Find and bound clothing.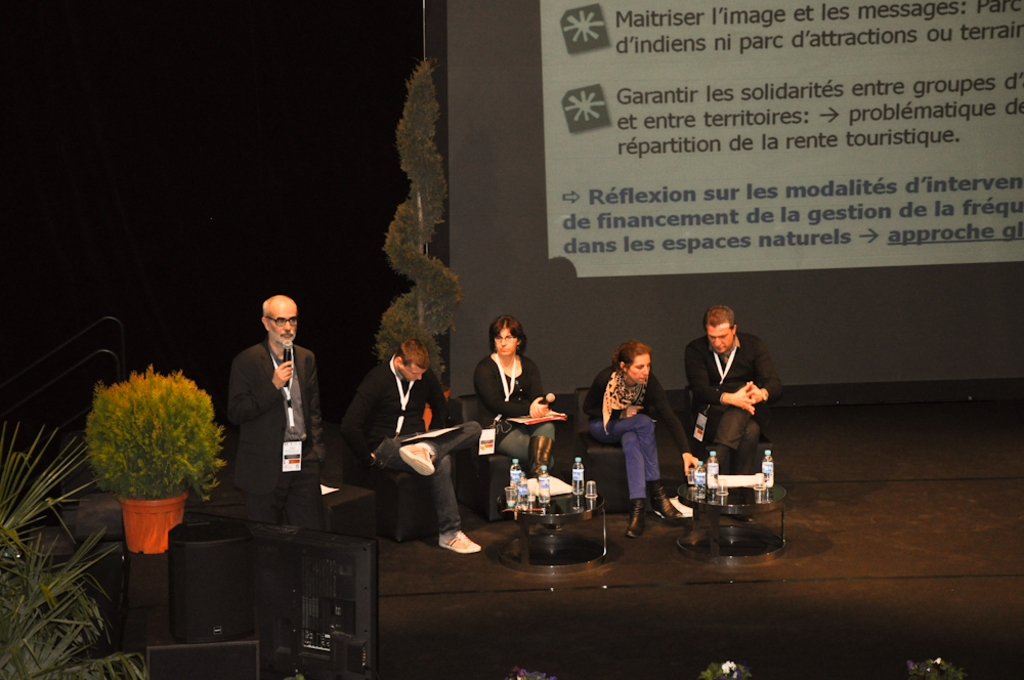
Bound: x1=472 y1=358 x2=562 y2=485.
